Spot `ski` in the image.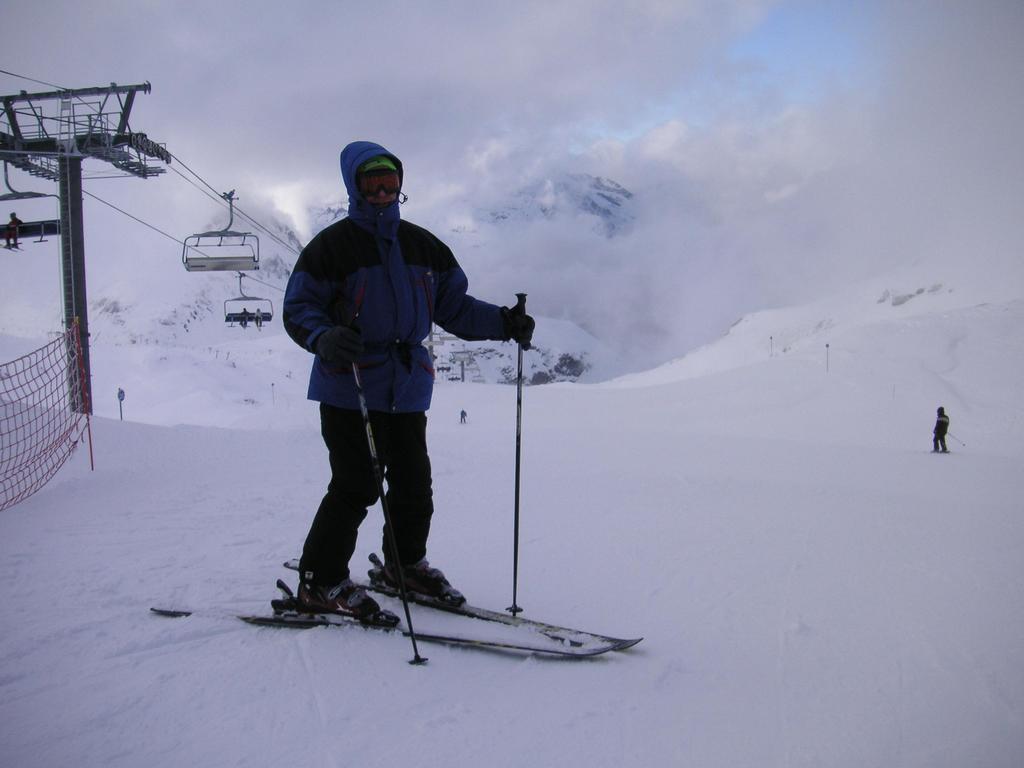
`ski` found at BBox(277, 562, 643, 664).
